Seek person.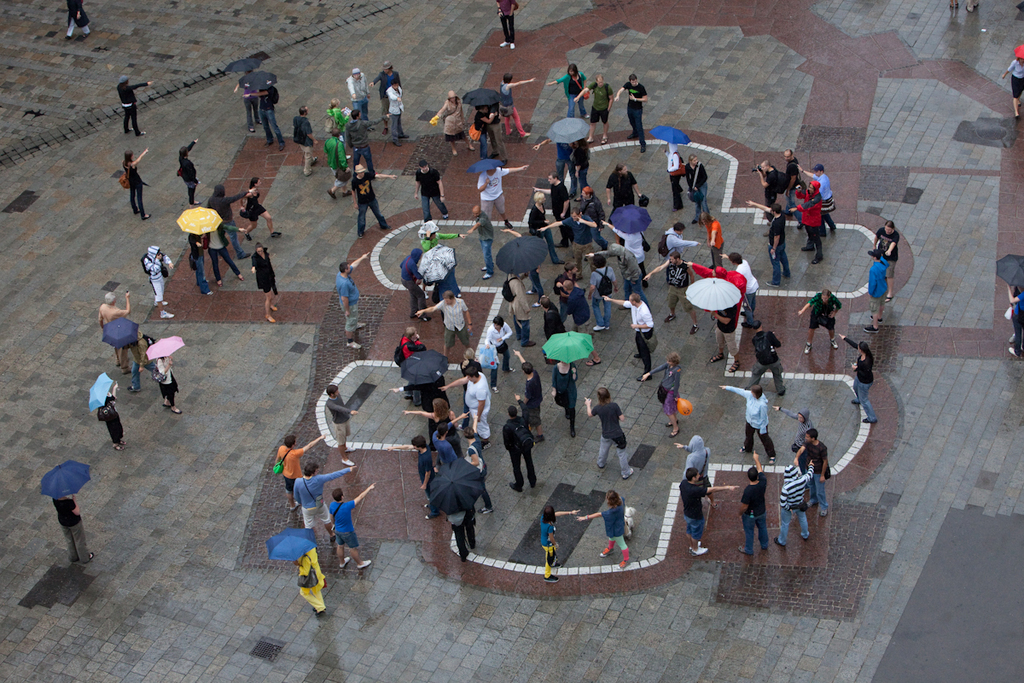
Rect(385, 78, 415, 149).
